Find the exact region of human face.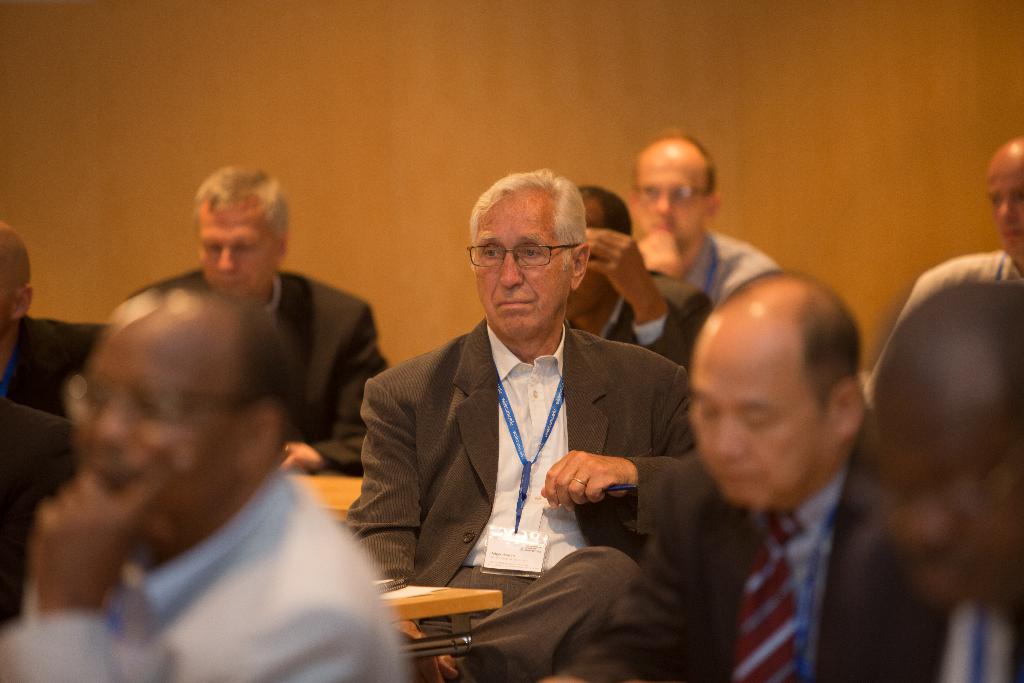
Exact region: (left=480, top=181, right=569, bottom=329).
